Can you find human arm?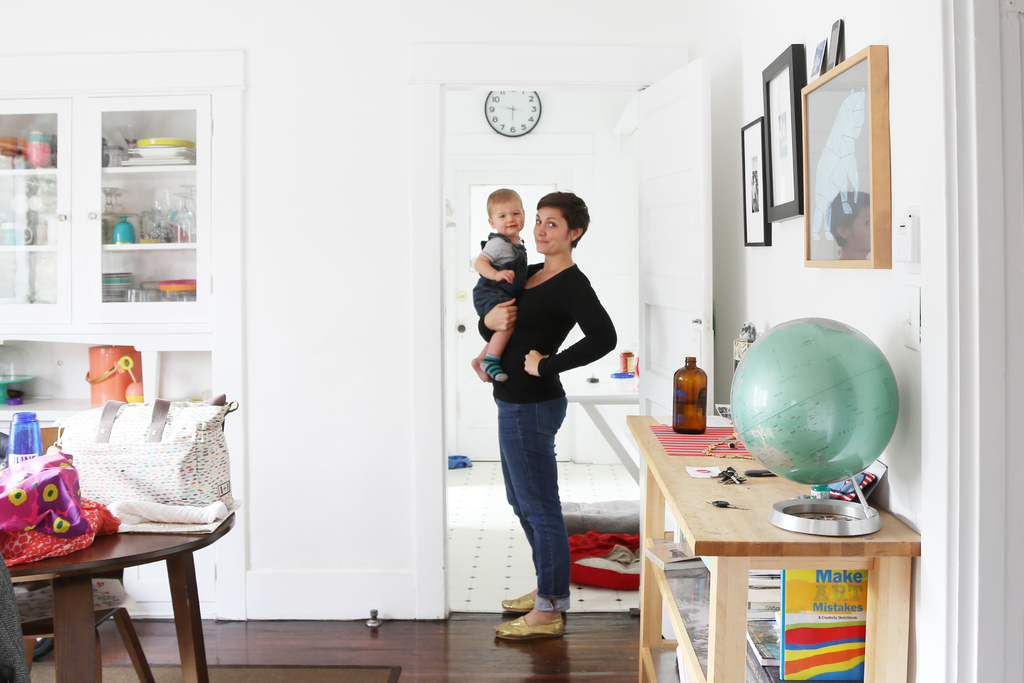
Yes, bounding box: detection(479, 286, 512, 341).
